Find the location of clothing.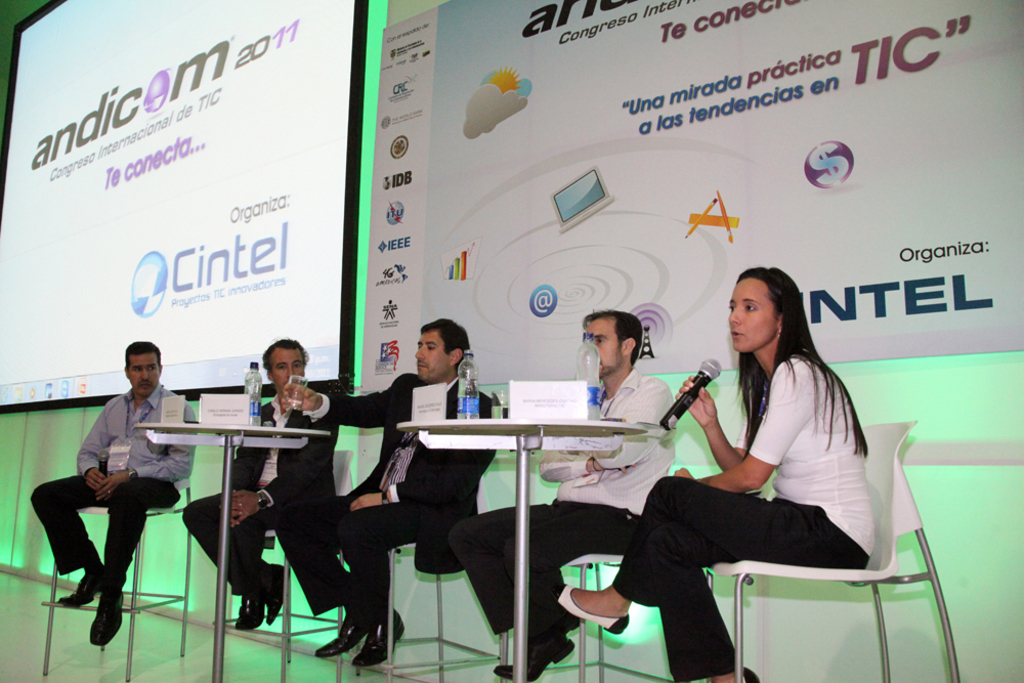
Location: x1=178, y1=393, x2=339, y2=597.
